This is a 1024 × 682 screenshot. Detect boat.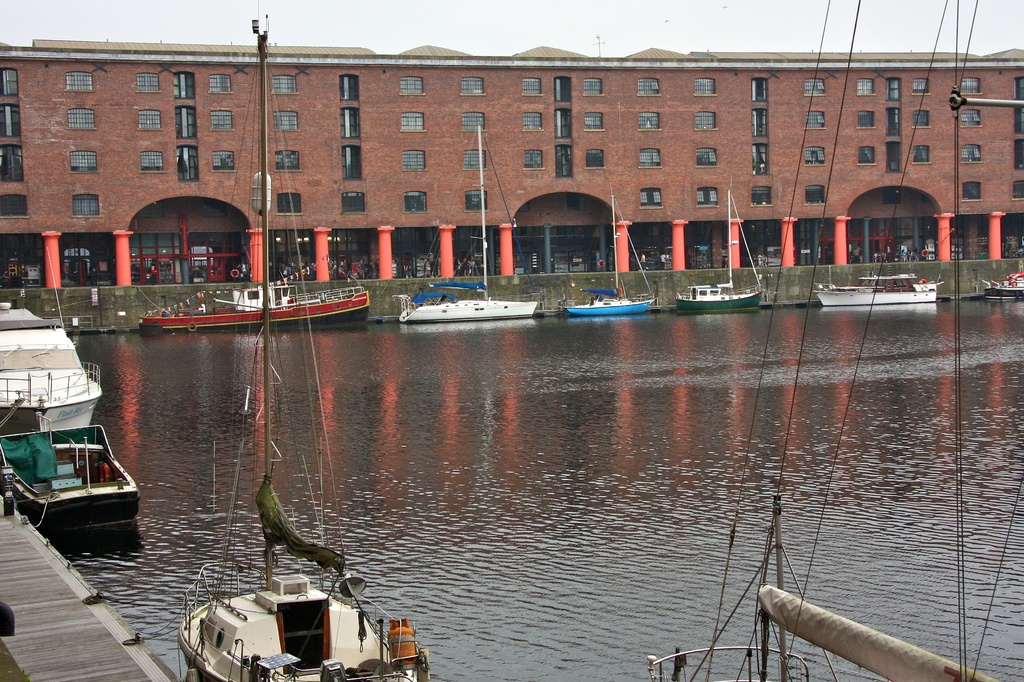
x1=984, y1=279, x2=1023, y2=299.
